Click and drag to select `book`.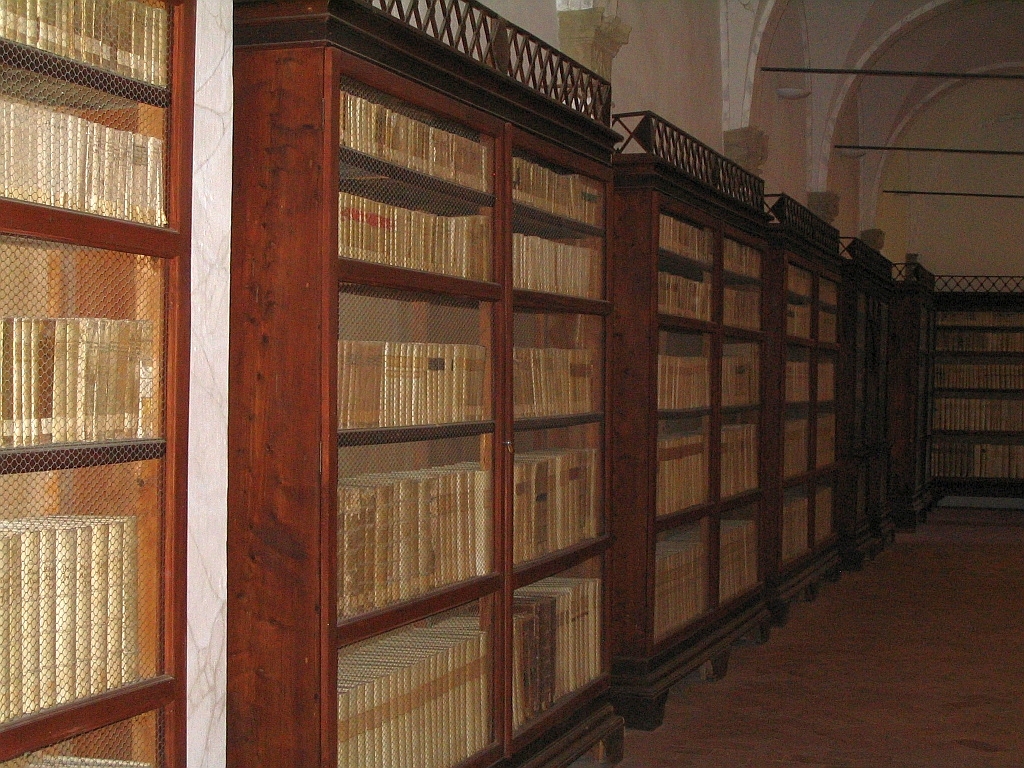
Selection: detection(510, 575, 604, 743).
